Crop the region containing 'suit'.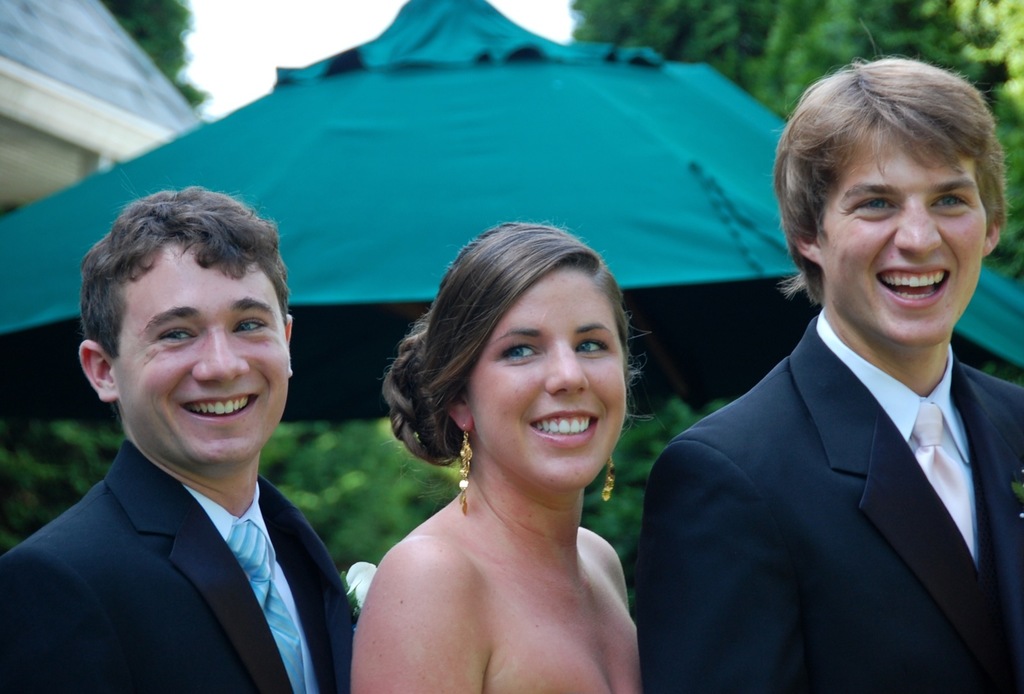
Crop region: left=33, top=414, right=348, bottom=680.
